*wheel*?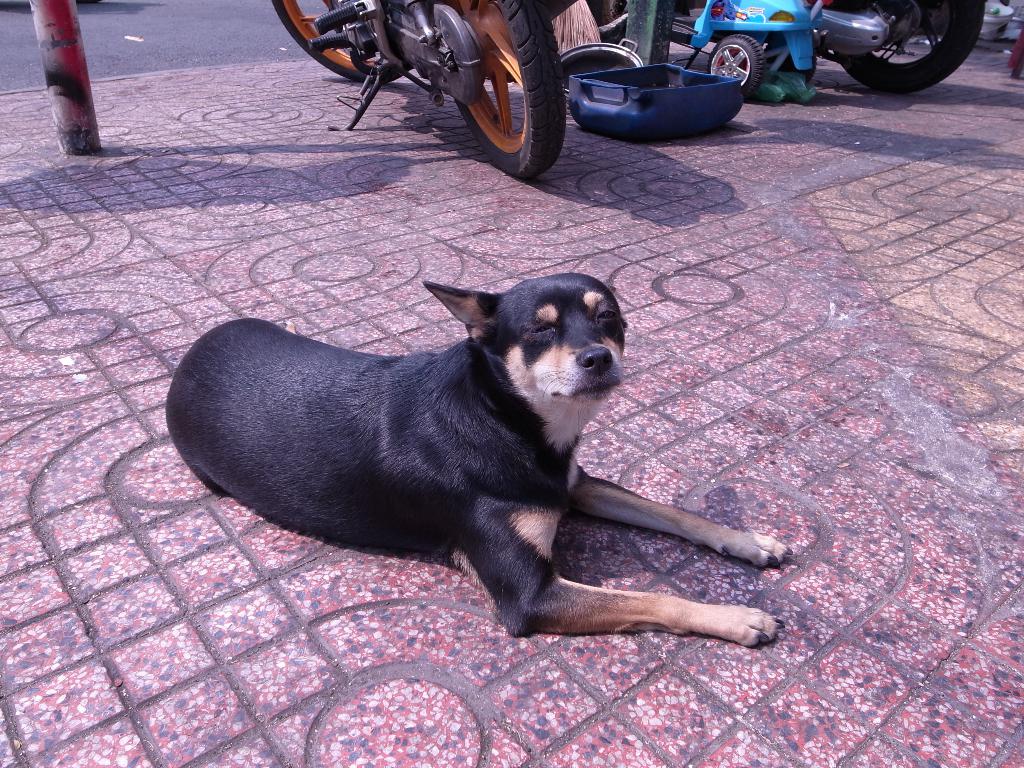
bbox(453, 0, 569, 180)
